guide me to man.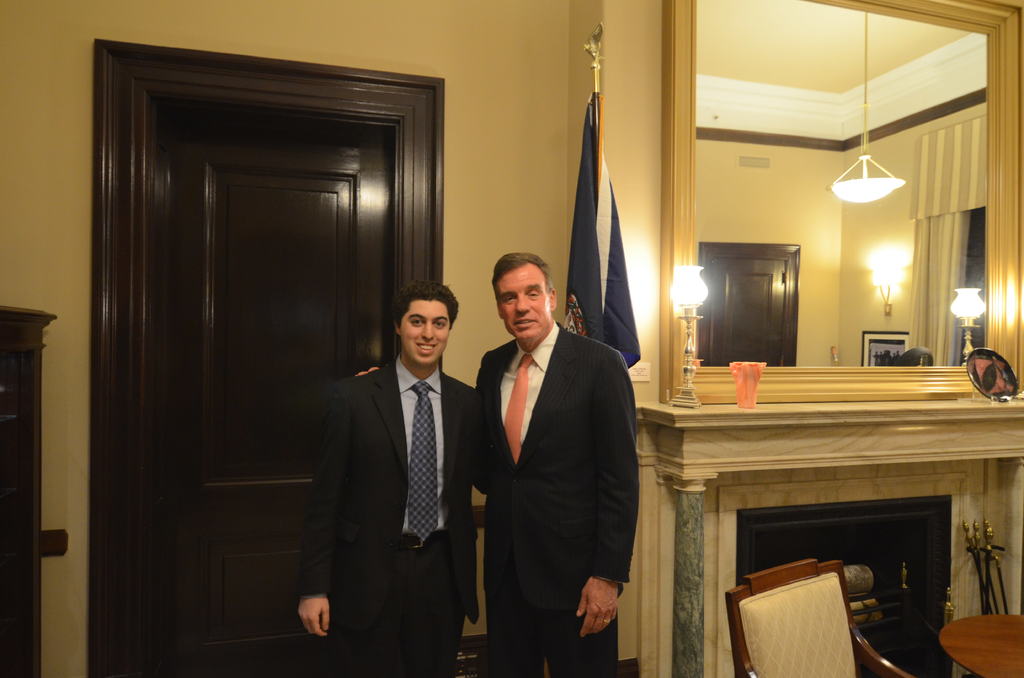
Guidance: 355 250 639 677.
